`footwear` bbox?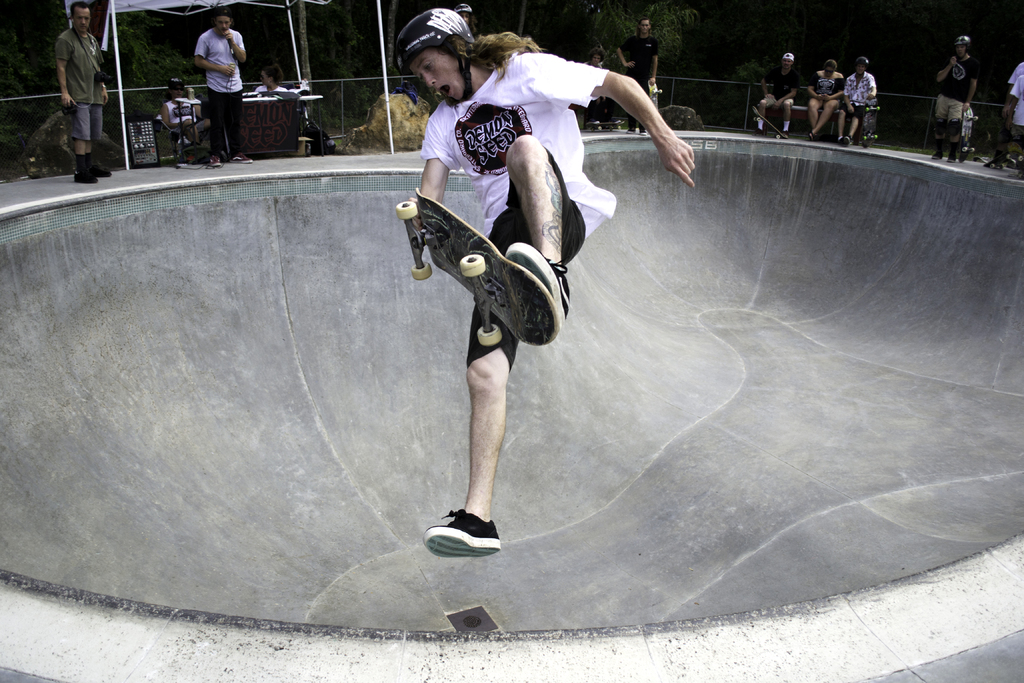
229:153:248:165
